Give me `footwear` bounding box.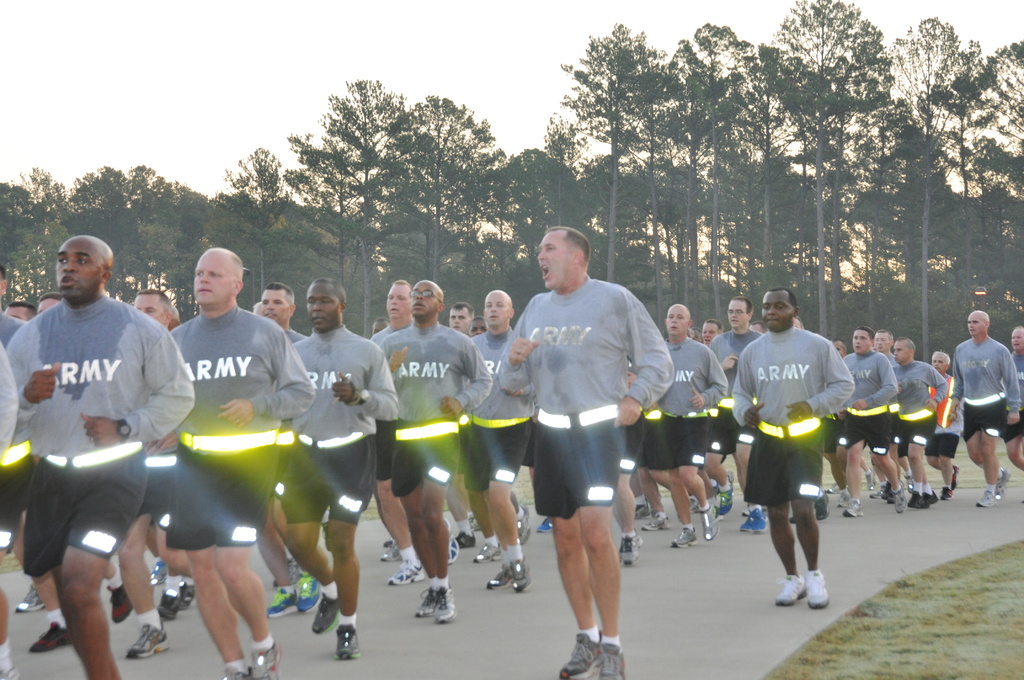
[x1=12, y1=587, x2=44, y2=610].
